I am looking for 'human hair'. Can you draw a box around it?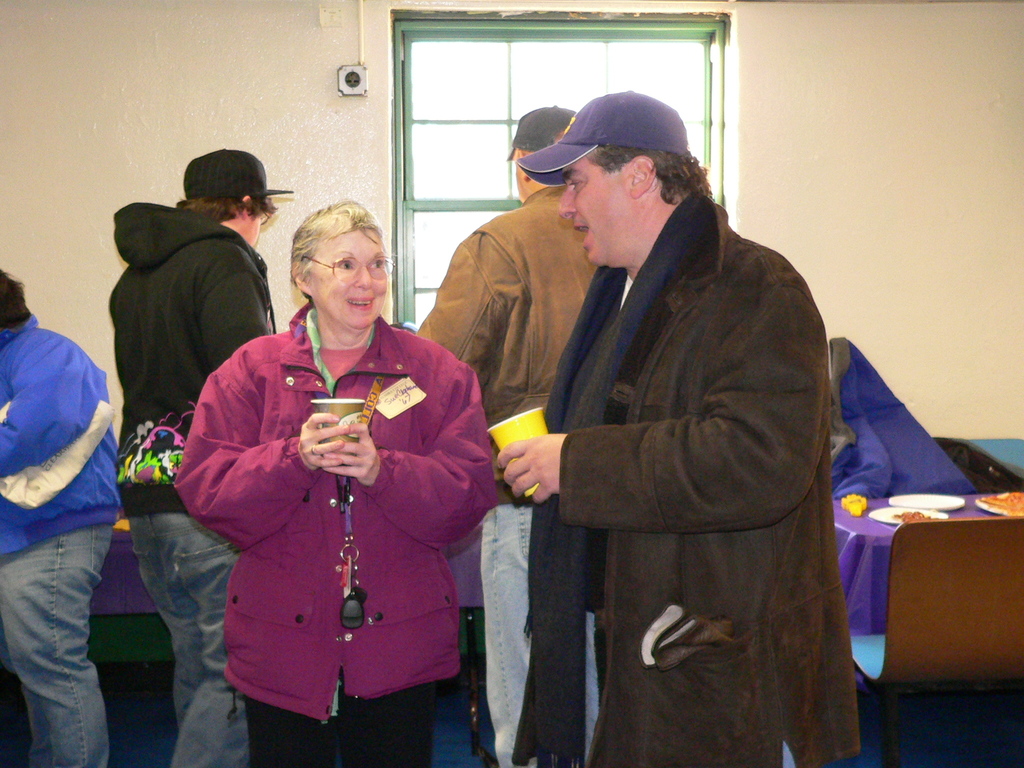
Sure, the bounding box is [280,193,386,303].
